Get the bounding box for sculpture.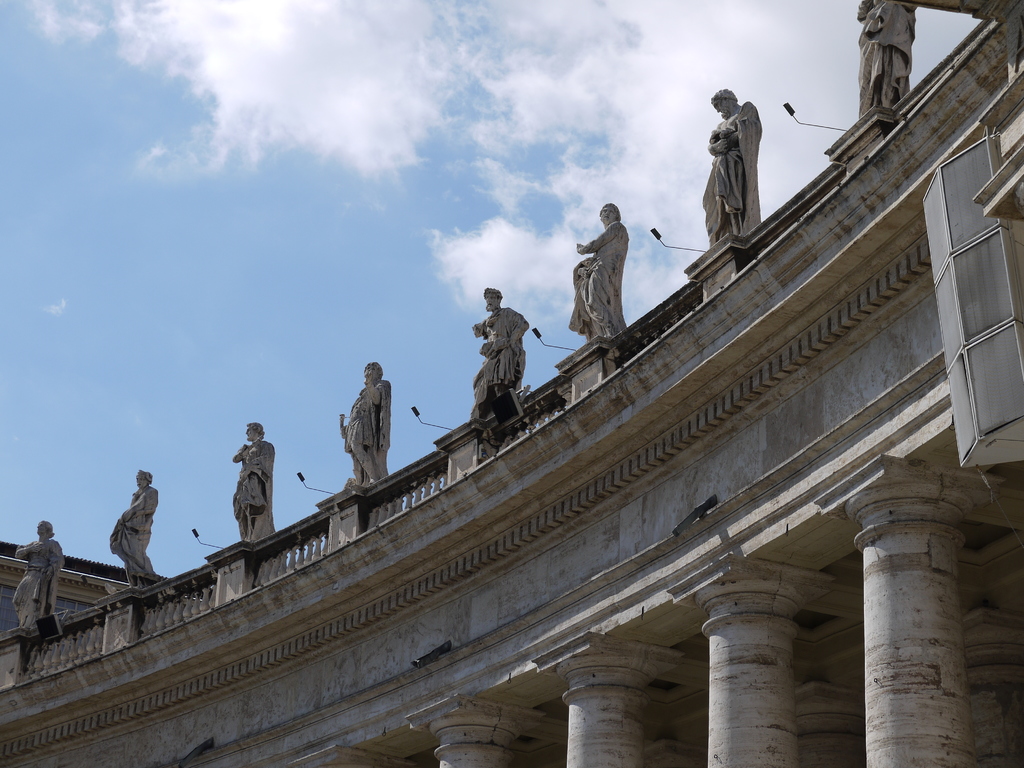
crop(570, 204, 629, 333).
